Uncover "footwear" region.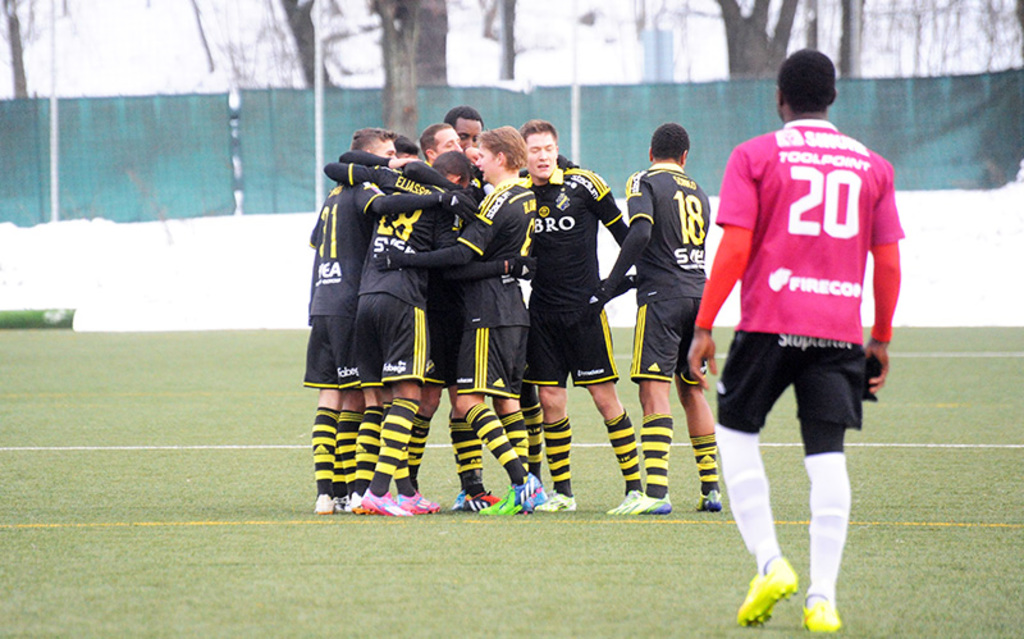
Uncovered: bbox=(312, 490, 339, 516).
